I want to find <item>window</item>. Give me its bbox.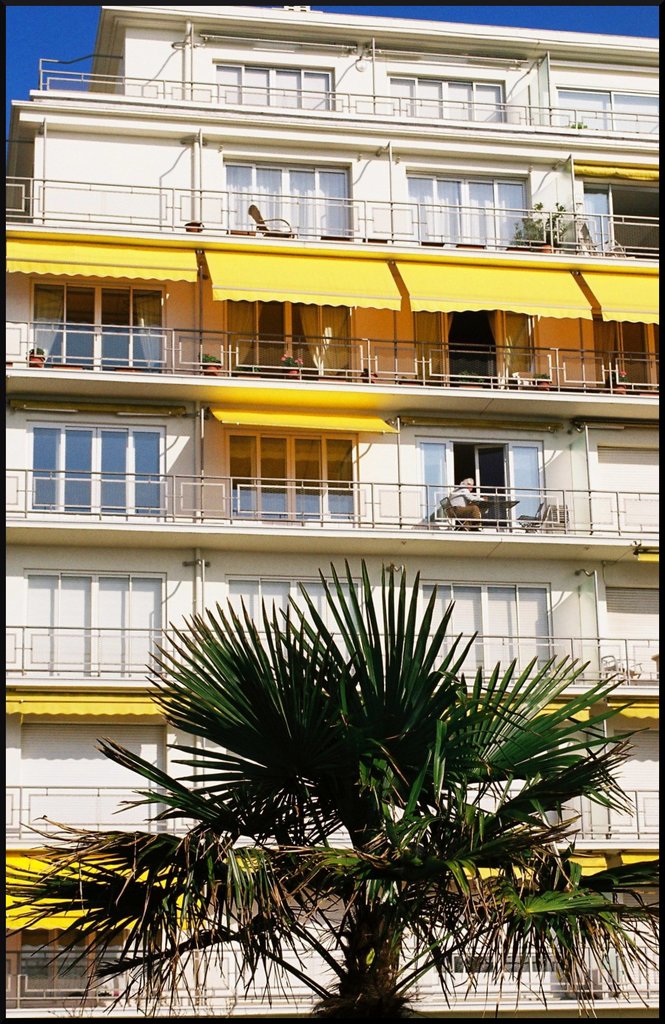
bbox=[220, 294, 349, 385].
